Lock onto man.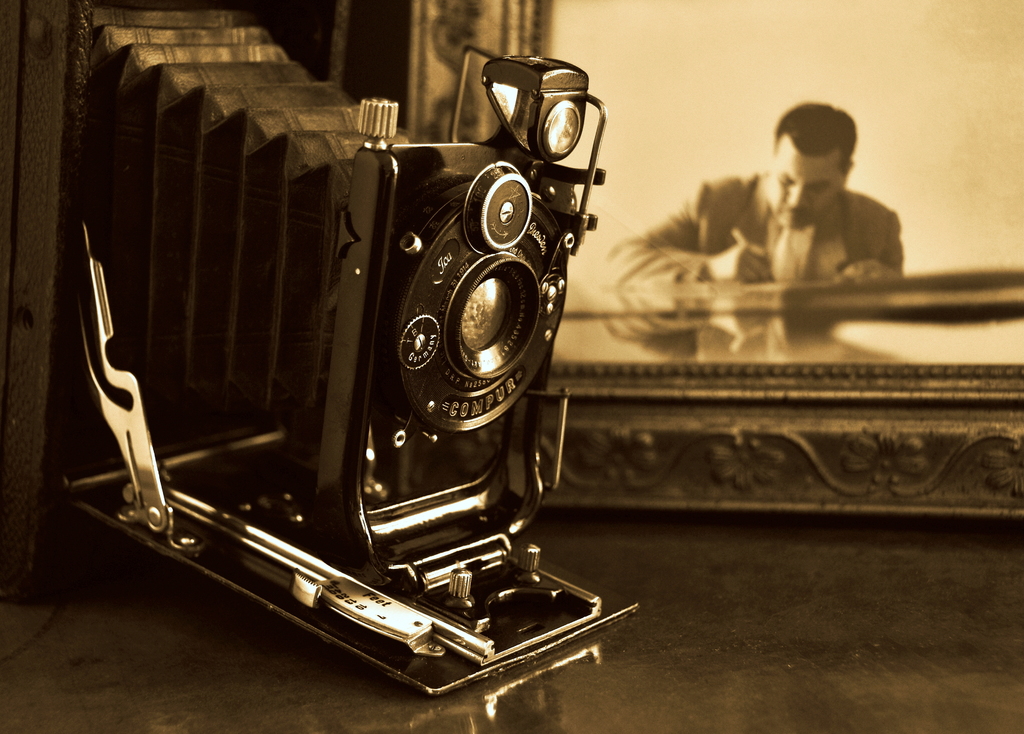
Locked: 607 93 900 279.
